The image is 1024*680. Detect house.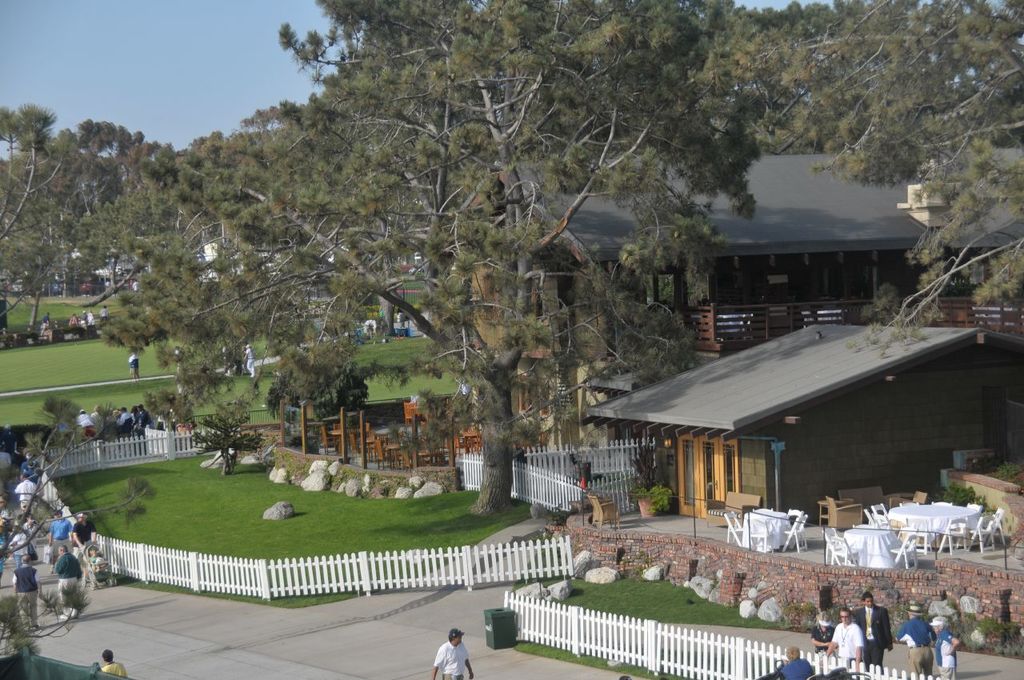
Detection: 194,222,303,300.
